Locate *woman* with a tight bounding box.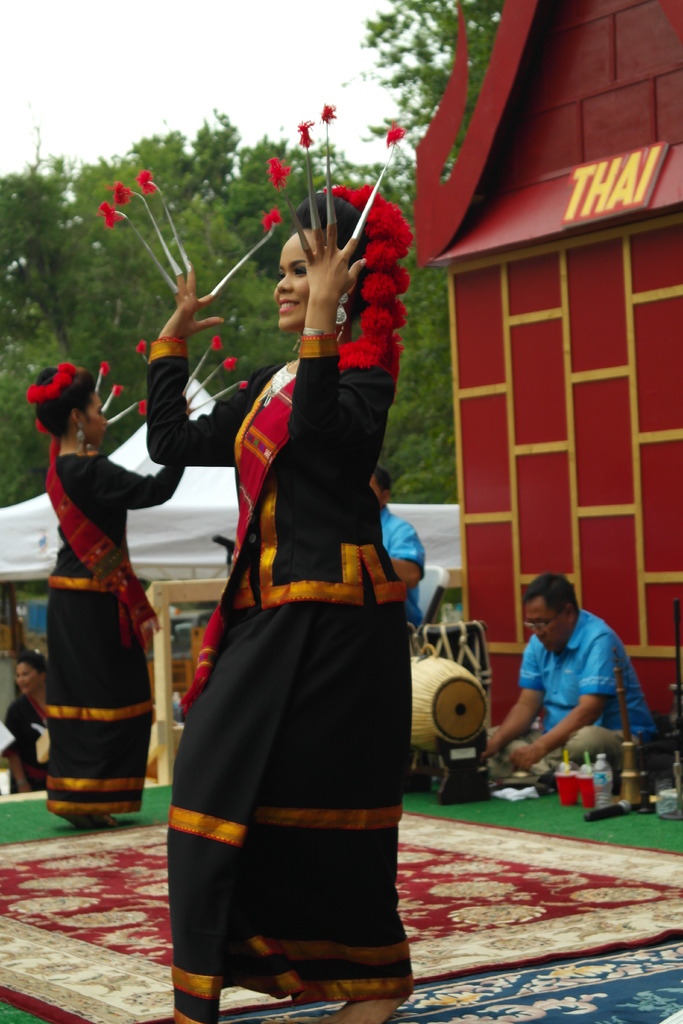
(x1=22, y1=364, x2=183, y2=812).
